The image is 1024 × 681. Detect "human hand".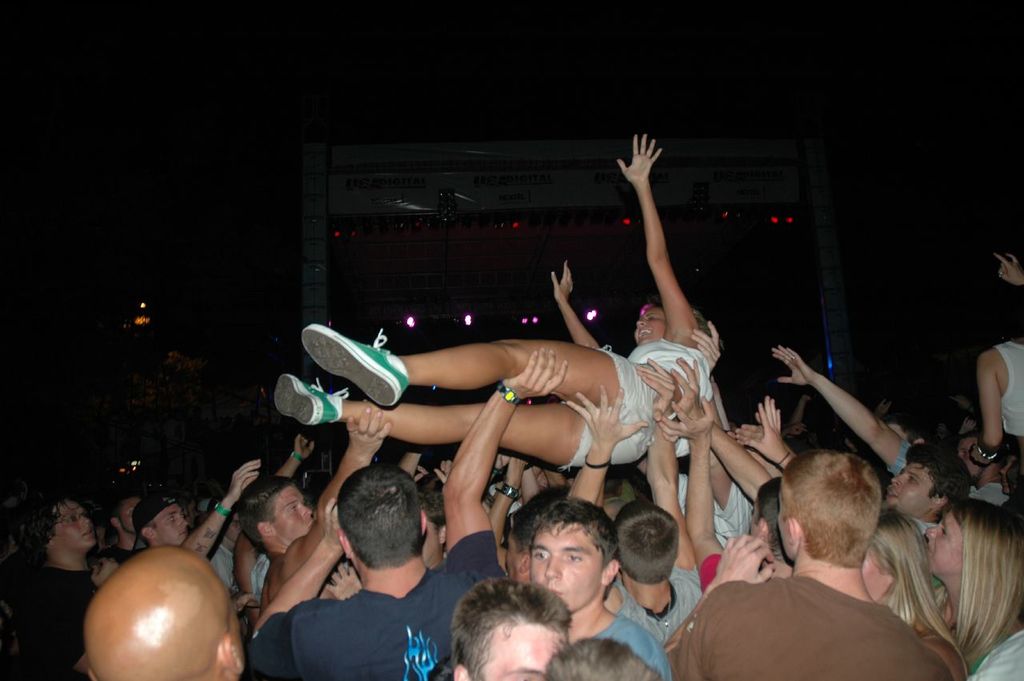
Detection: x1=88 y1=557 x2=122 y2=593.
